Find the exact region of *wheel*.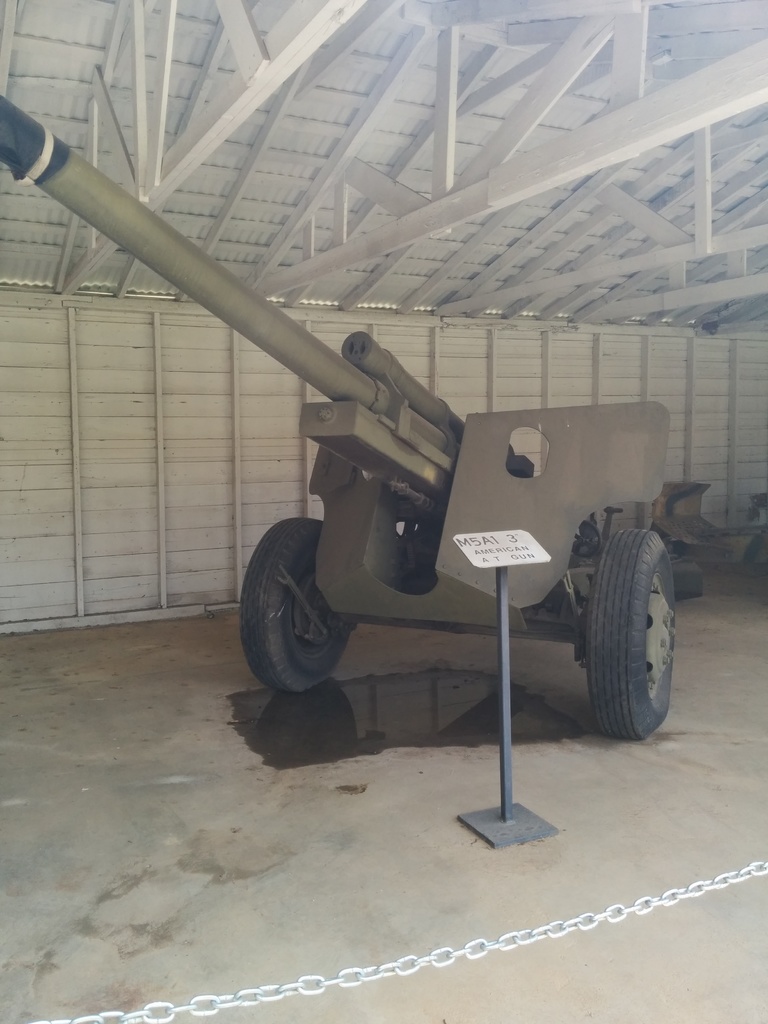
Exact region: [x1=578, y1=523, x2=694, y2=730].
